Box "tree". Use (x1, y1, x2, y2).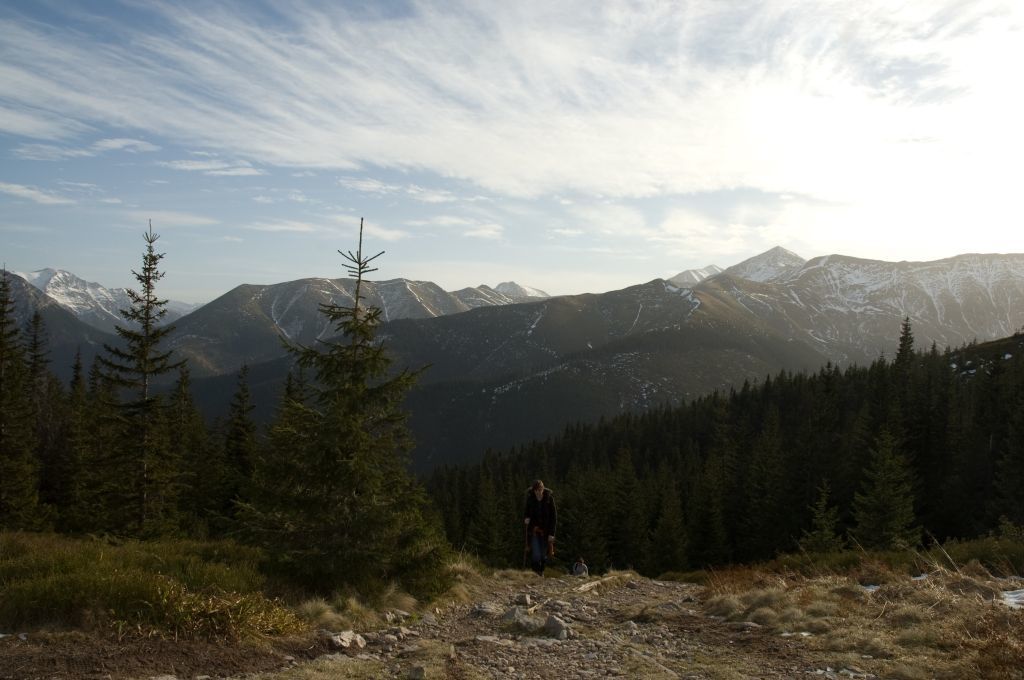
(206, 353, 252, 539).
